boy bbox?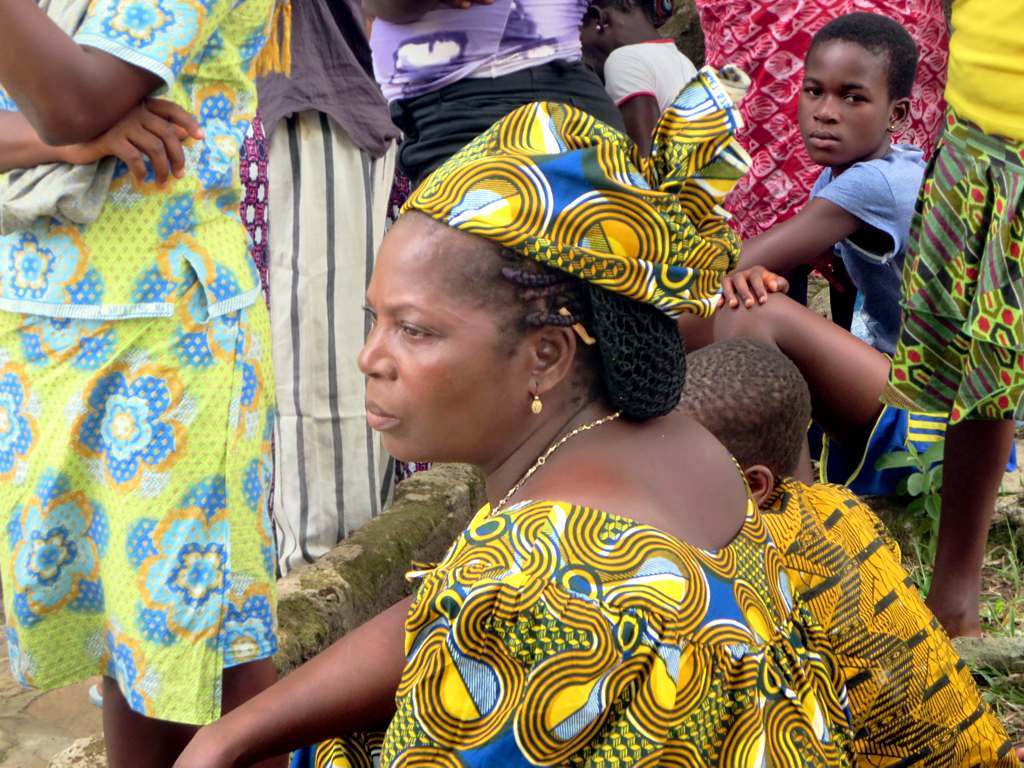
[692, 0, 953, 509]
